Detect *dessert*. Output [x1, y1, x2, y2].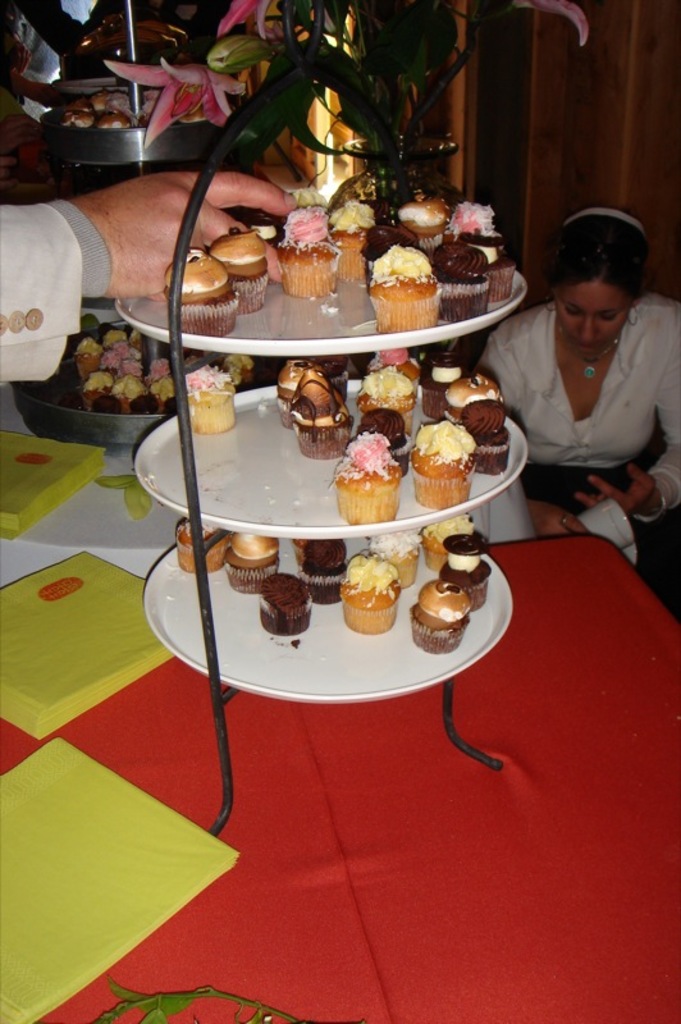
[166, 247, 243, 337].
